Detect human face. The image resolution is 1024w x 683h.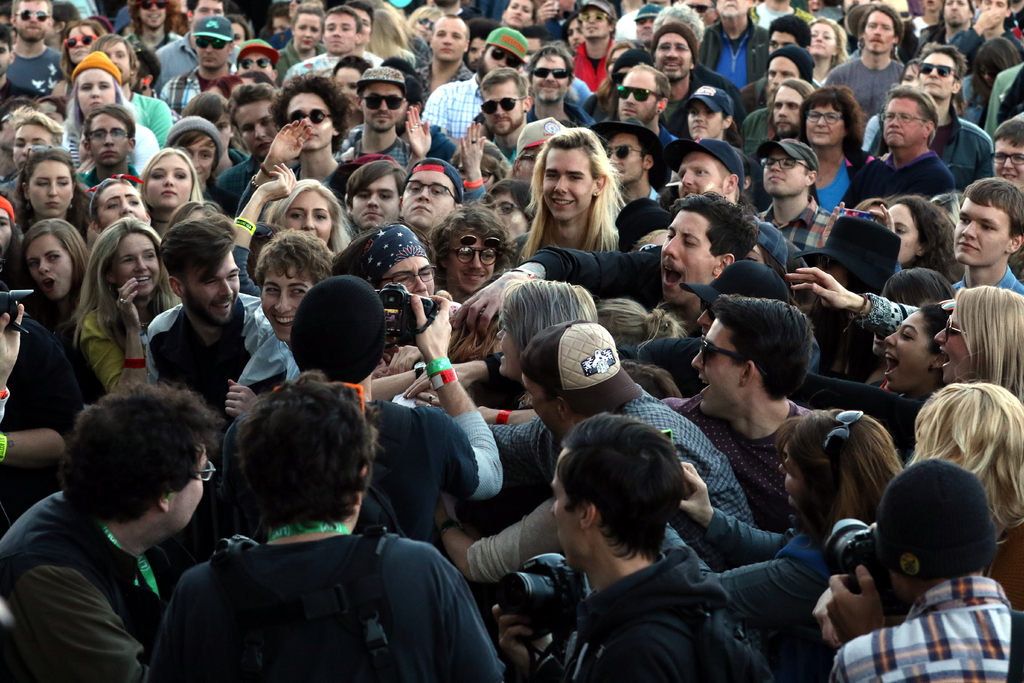
BBox(333, 67, 365, 107).
